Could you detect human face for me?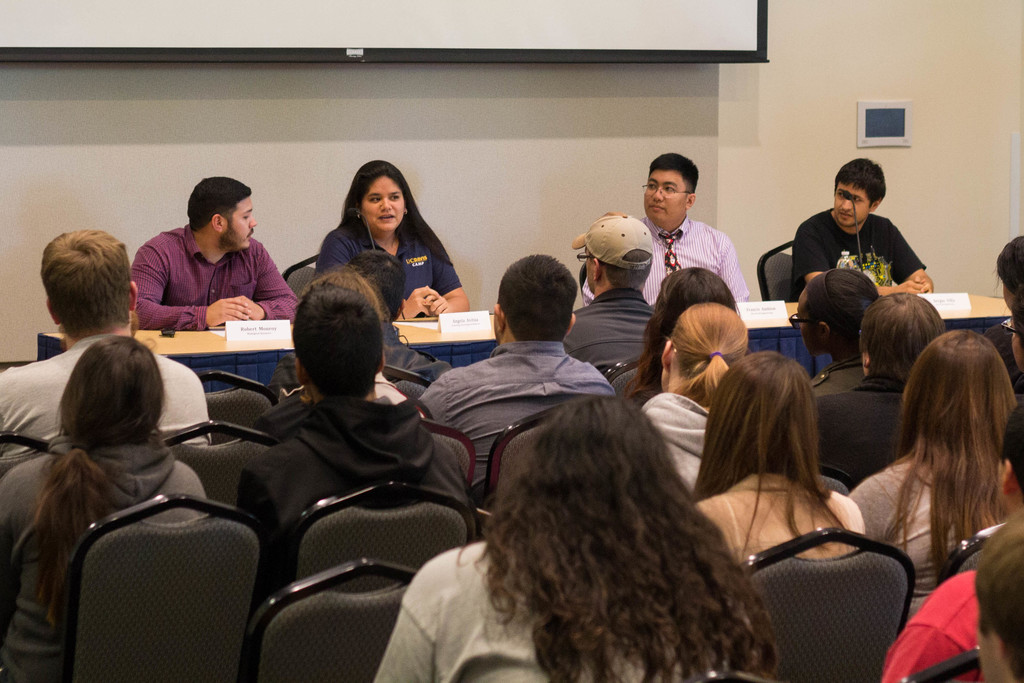
Detection result: <box>219,194,255,256</box>.
